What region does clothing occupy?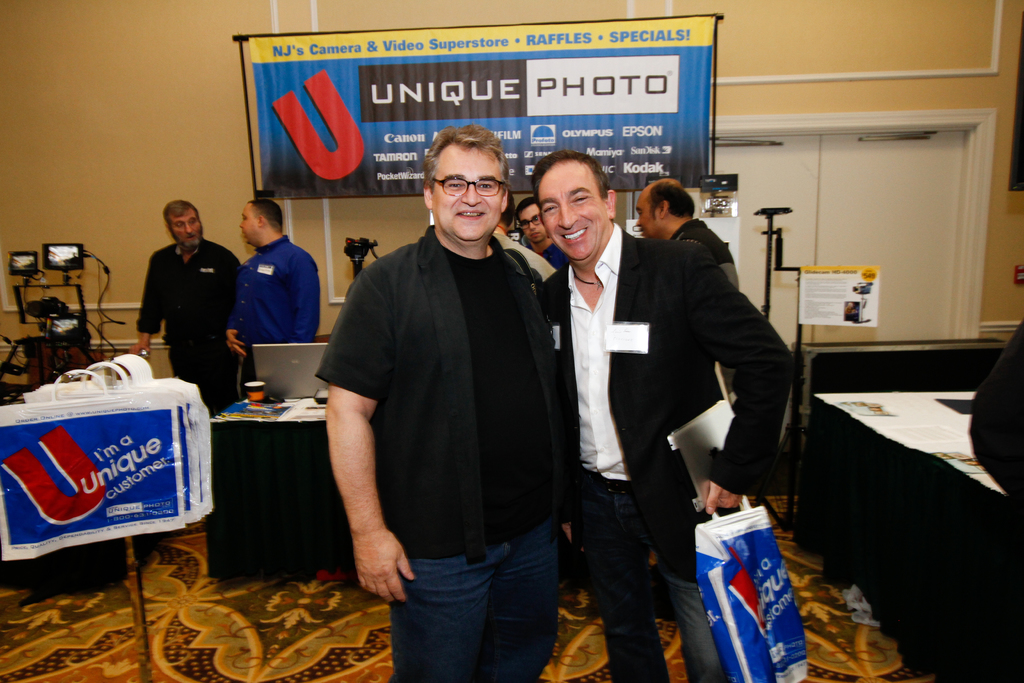
rect(139, 236, 237, 411).
